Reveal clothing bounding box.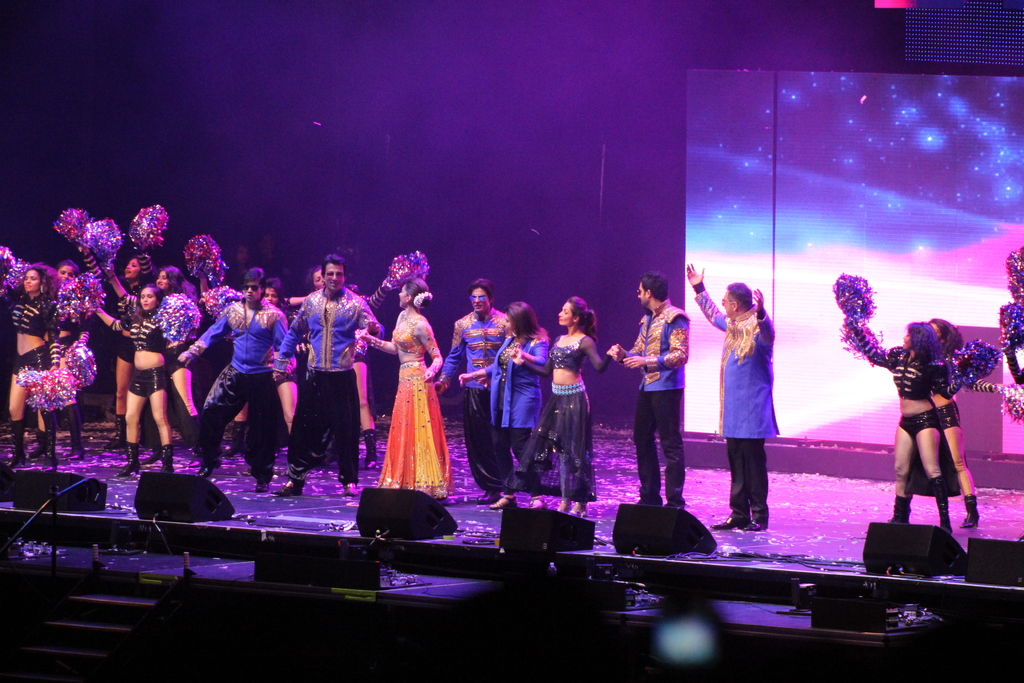
Revealed: bbox(288, 368, 364, 483).
